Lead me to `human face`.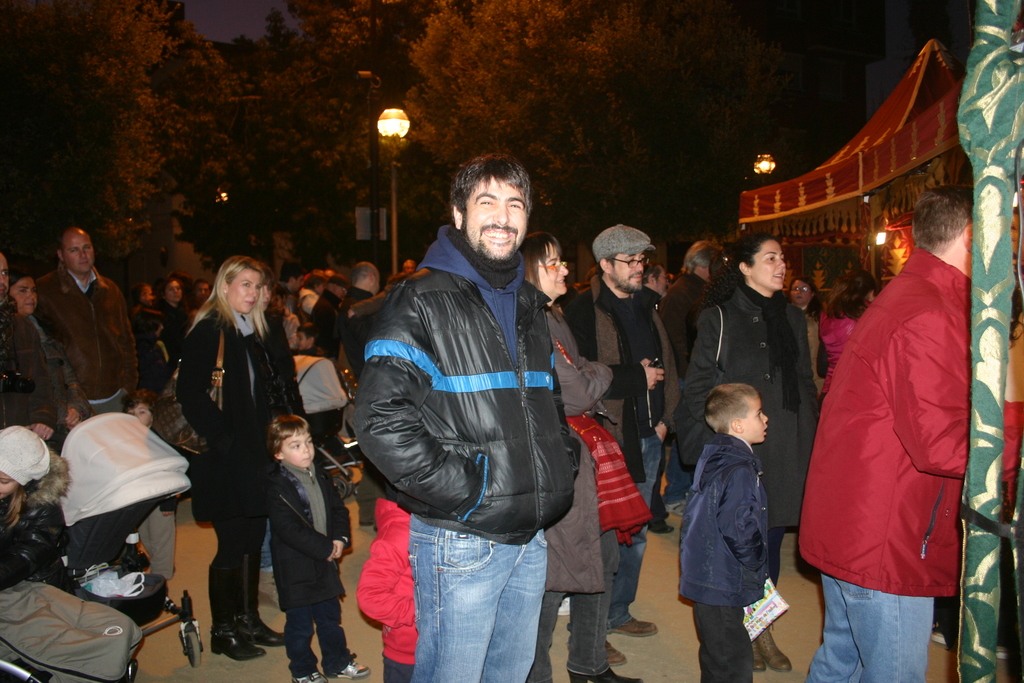
Lead to l=232, t=265, r=261, b=311.
